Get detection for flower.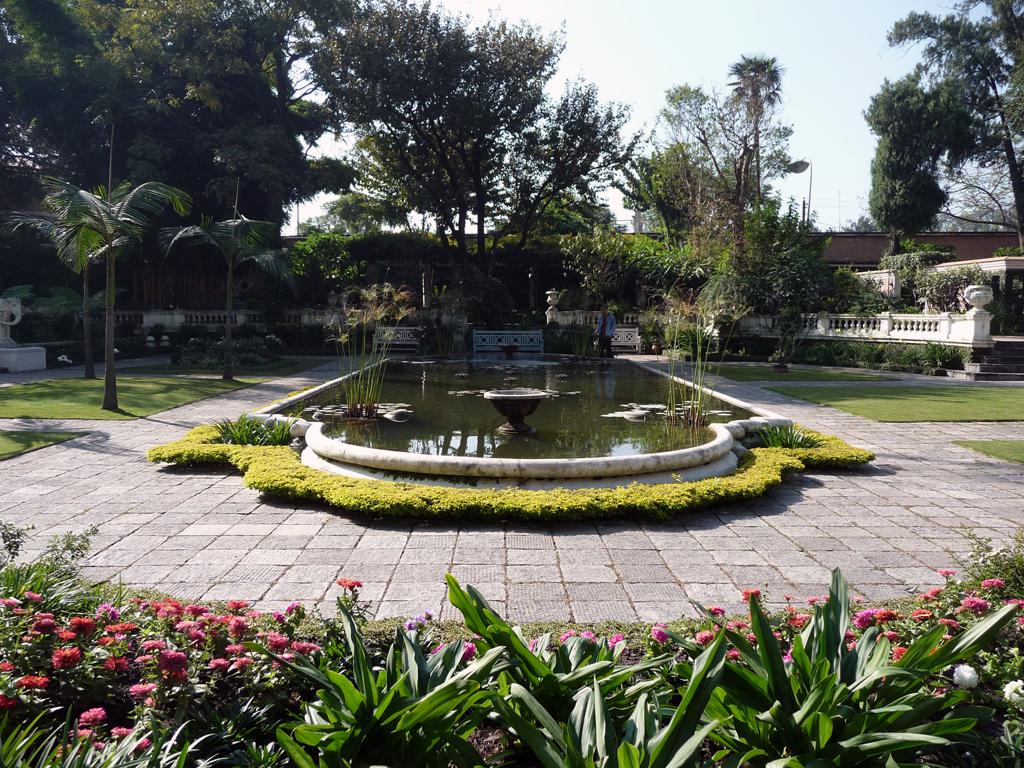
Detection: [462,640,477,661].
